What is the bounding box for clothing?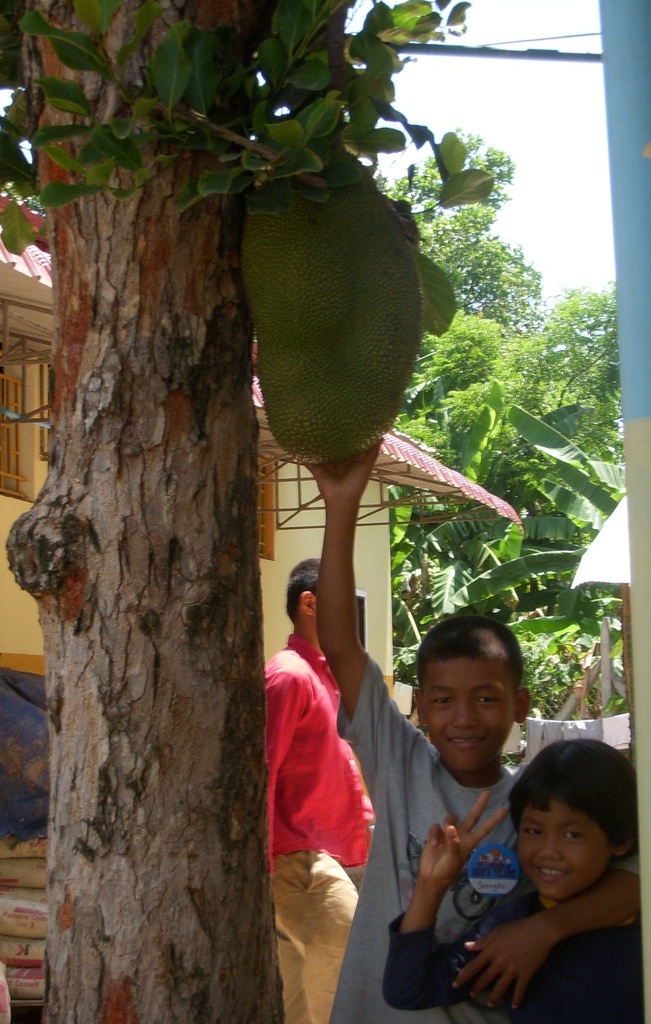
261,632,381,1023.
